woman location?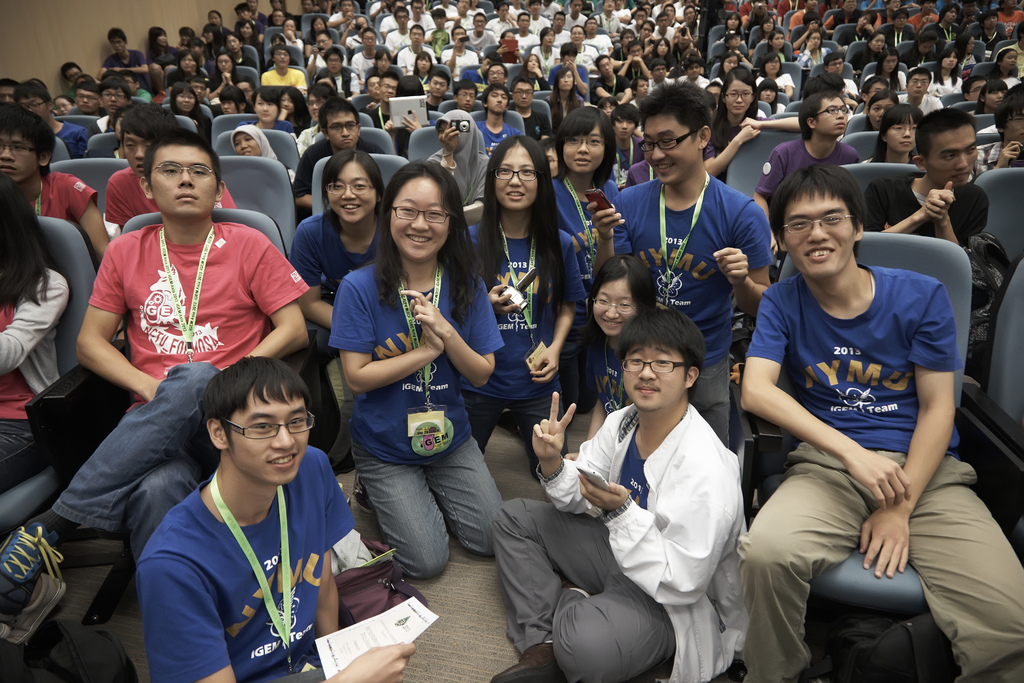
(x1=582, y1=241, x2=660, y2=441)
